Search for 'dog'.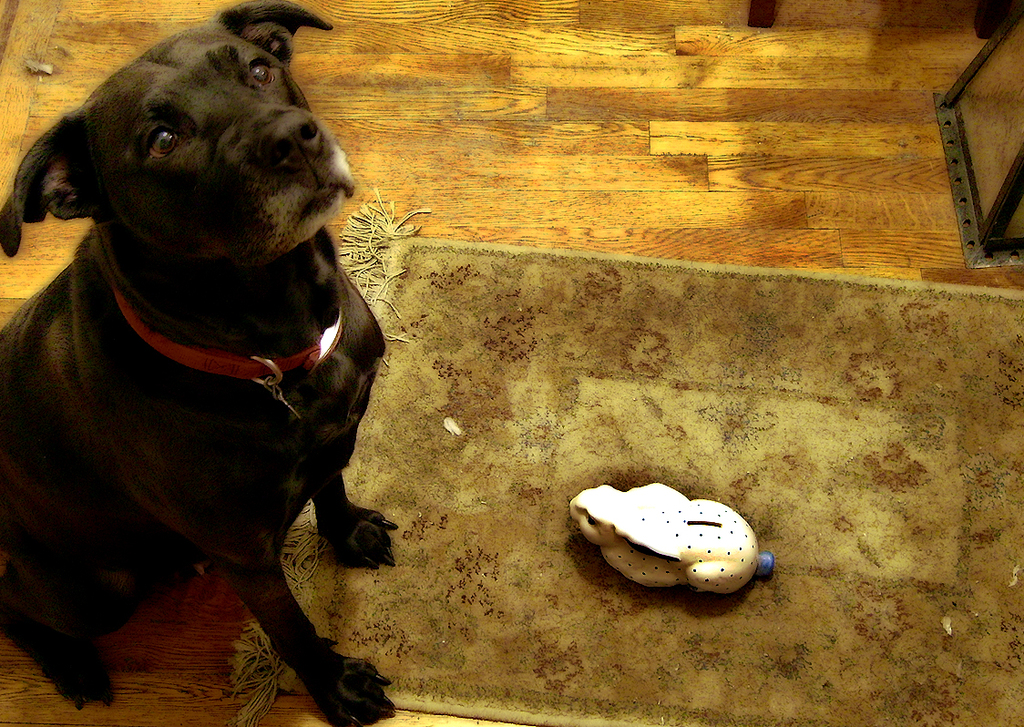
Found at detection(7, 0, 389, 726).
